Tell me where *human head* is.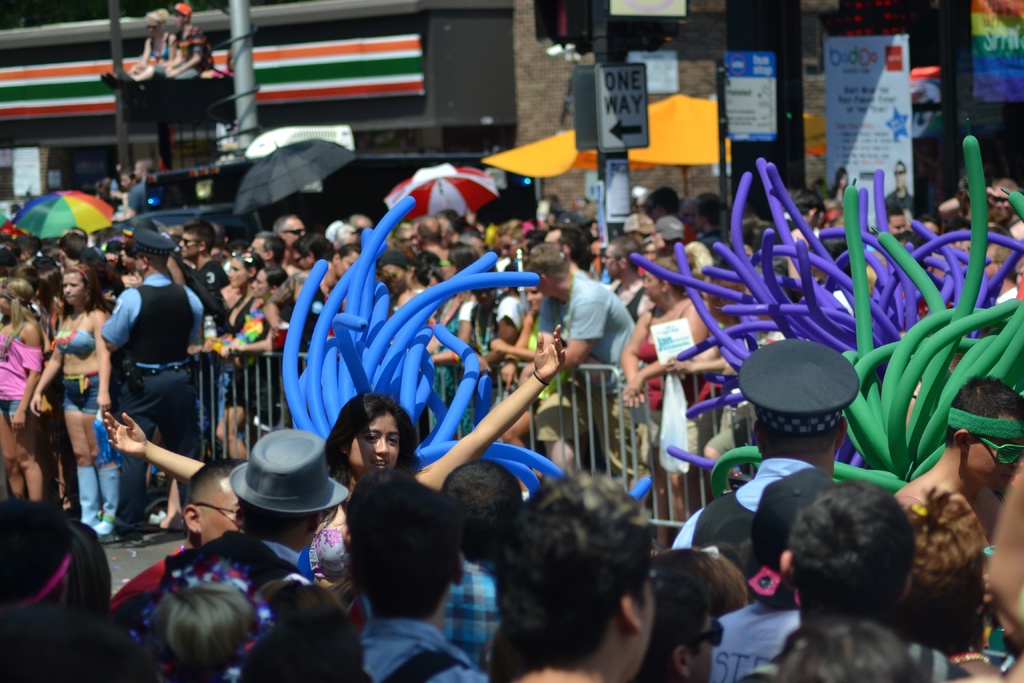
*human head* is at x1=518, y1=229, x2=545, y2=265.
